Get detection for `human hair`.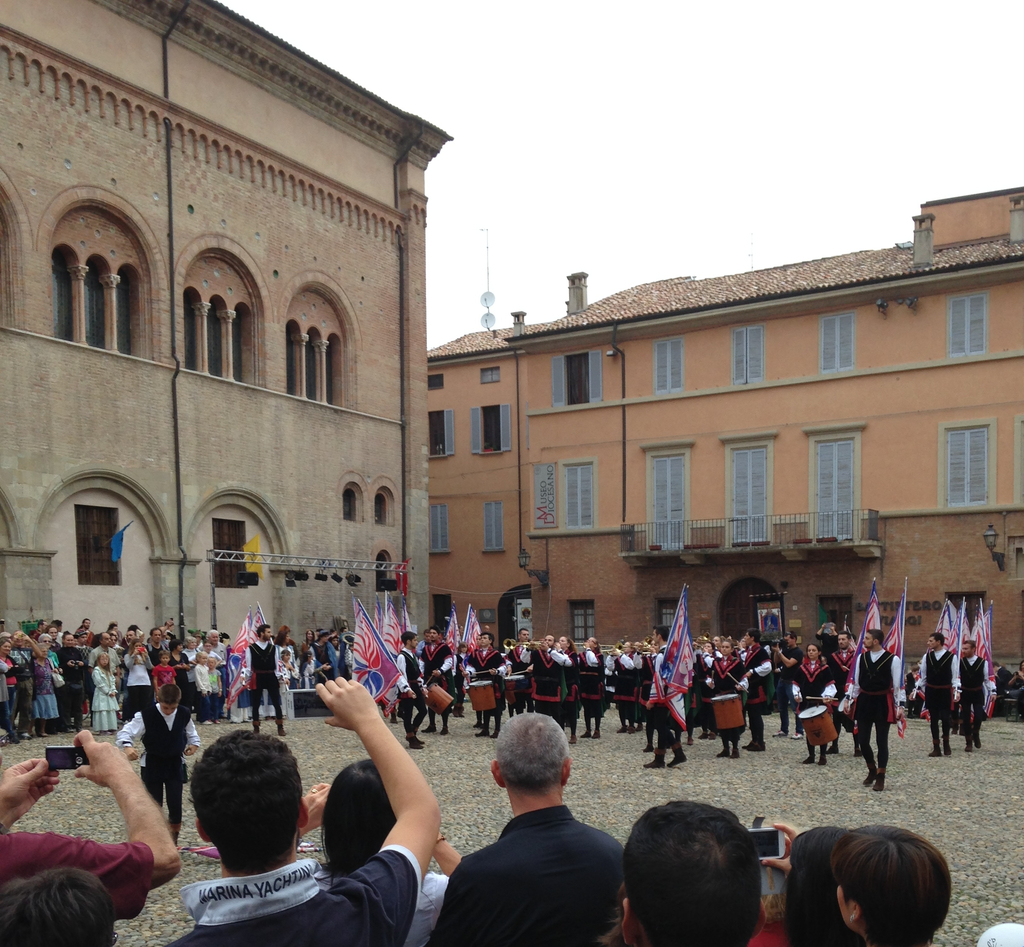
Detection: 518/627/528/640.
